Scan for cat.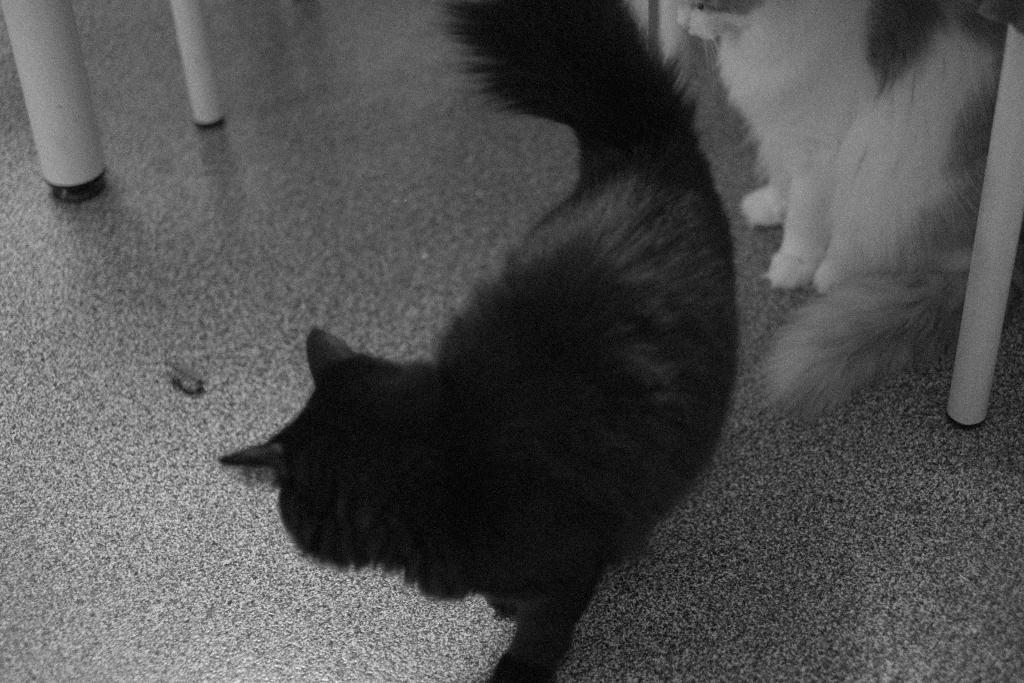
Scan result: crop(215, 1, 740, 682).
